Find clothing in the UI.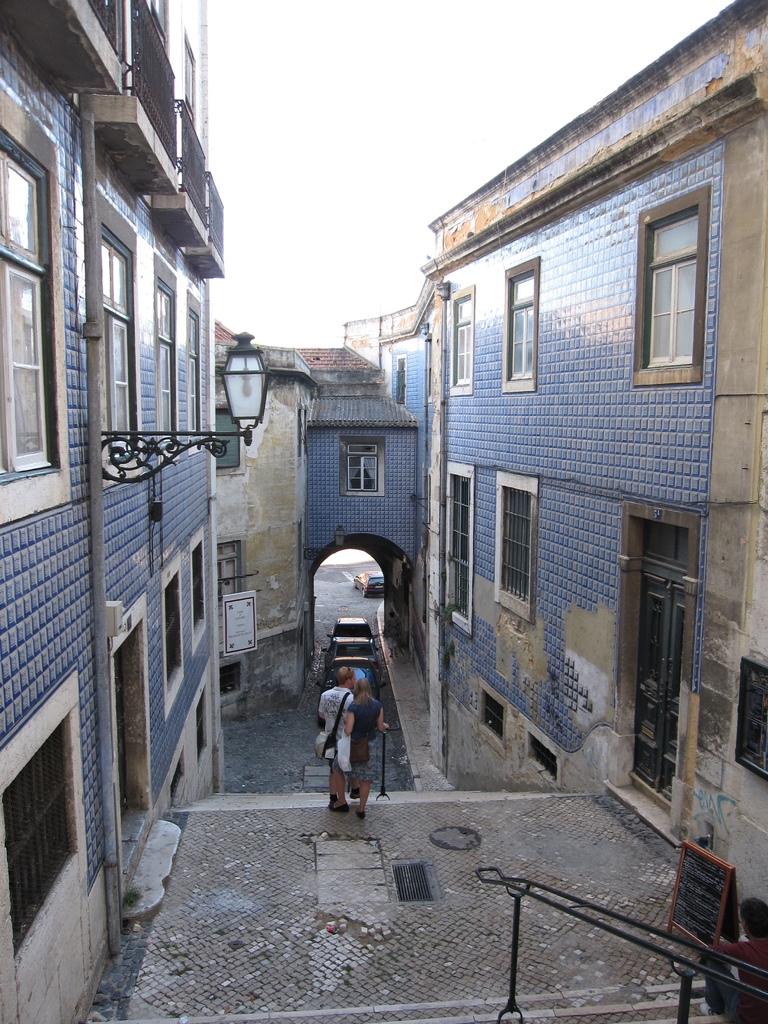
UI element at select_region(328, 694, 379, 781).
